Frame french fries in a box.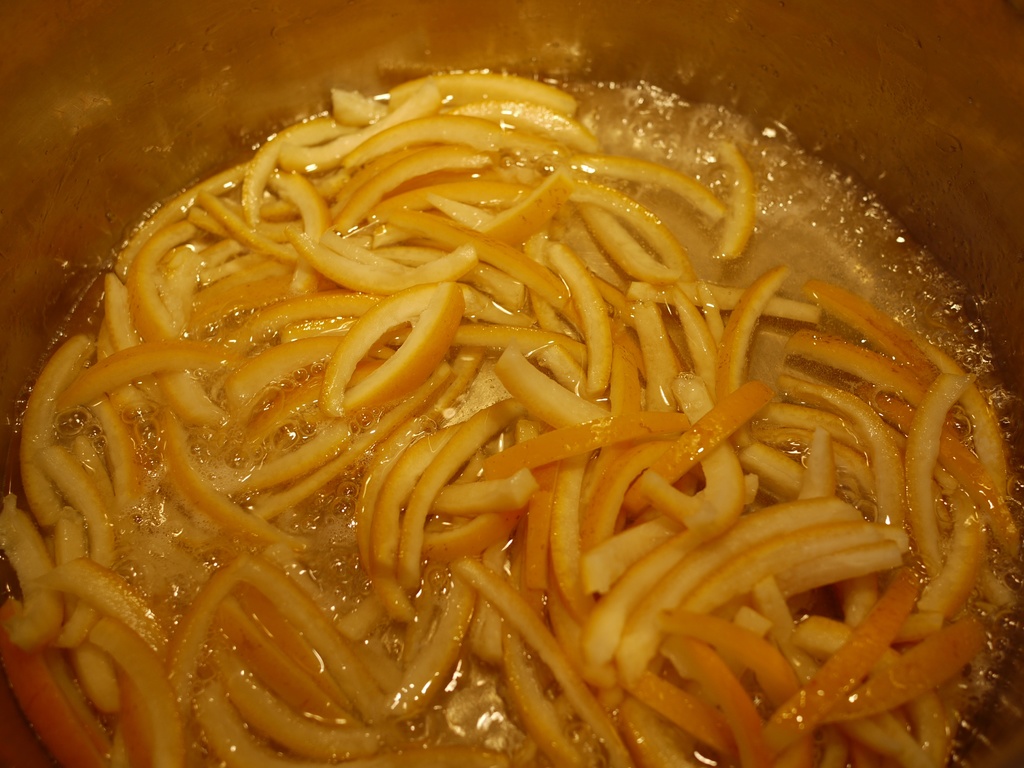
[232,579,364,718].
